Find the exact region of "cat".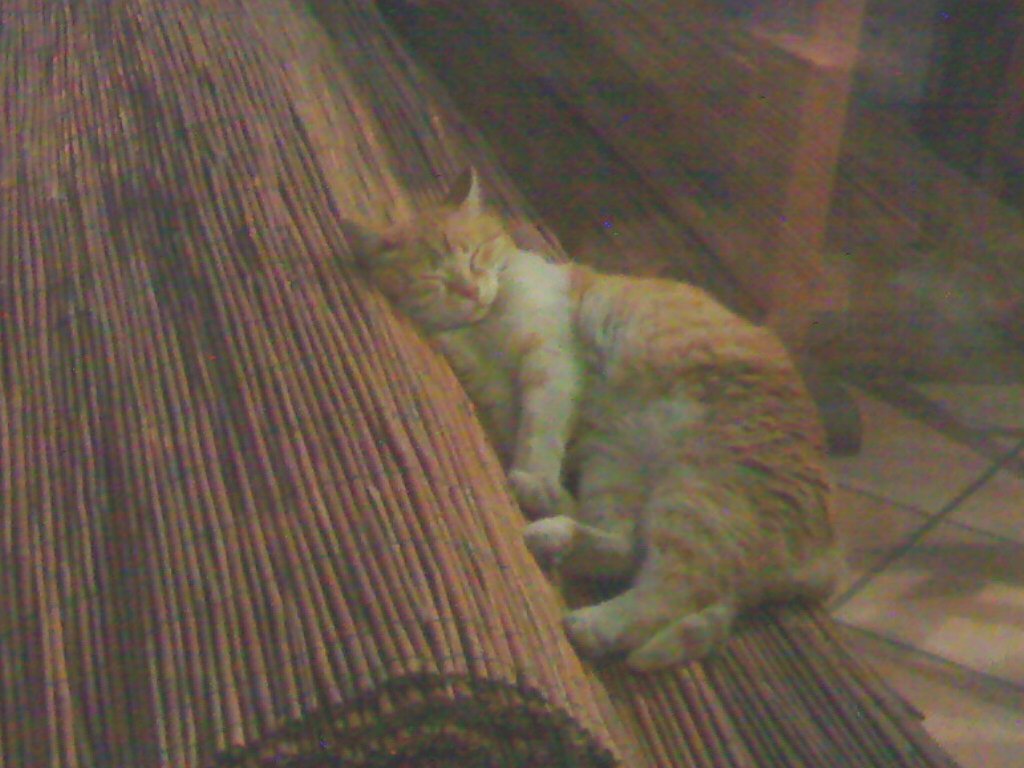
Exact region: (x1=363, y1=132, x2=839, y2=675).
